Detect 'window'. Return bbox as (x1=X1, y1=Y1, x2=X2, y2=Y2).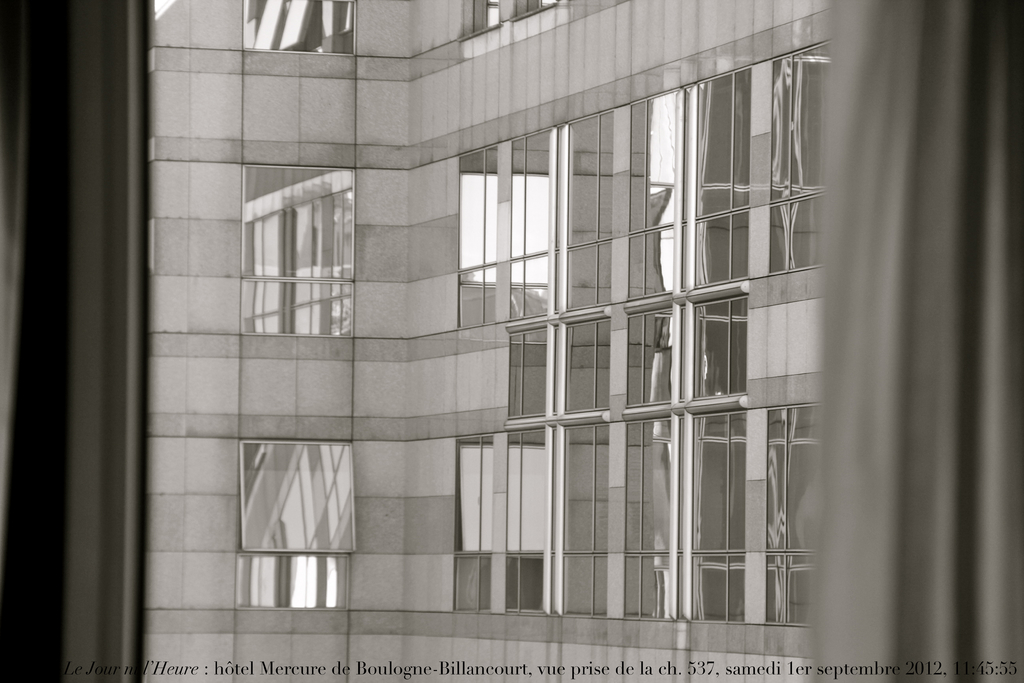
(x1=512, y1=0, x2=557, y2=21).
